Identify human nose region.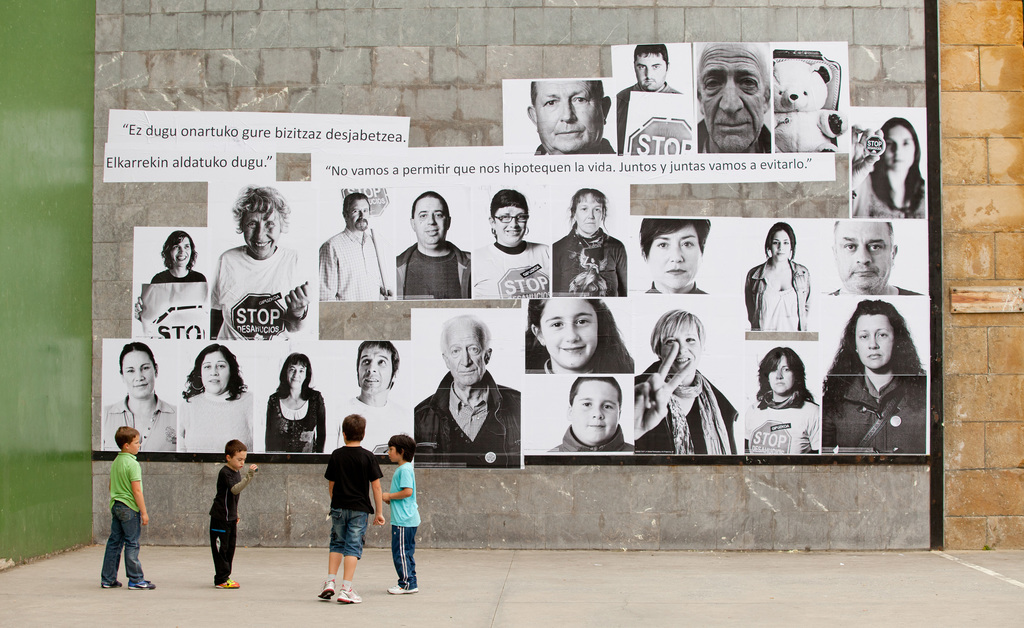
Region: <box>360,211,365,217</box>.
